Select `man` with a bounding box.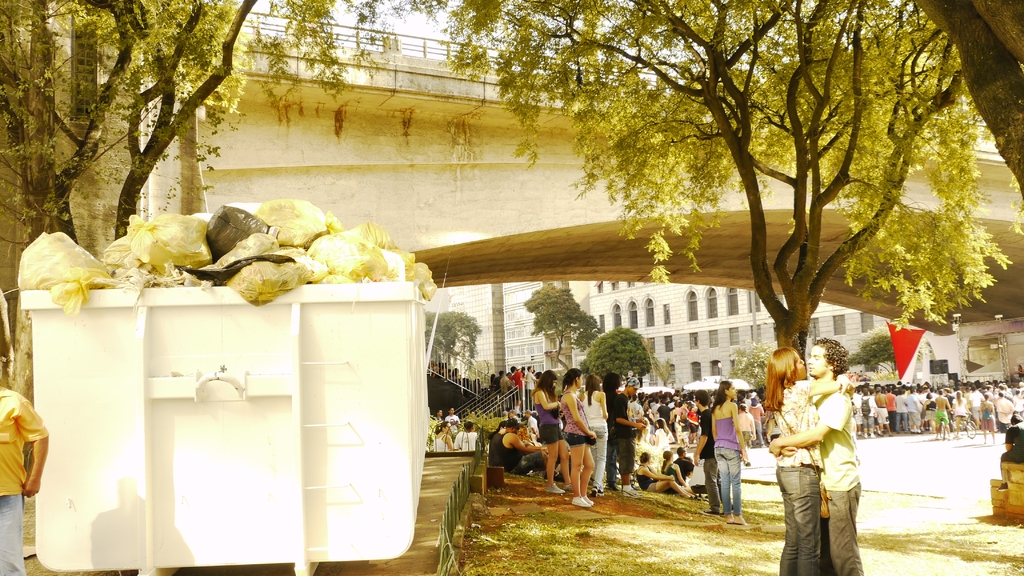
detection(529, 367, 533, 385).
